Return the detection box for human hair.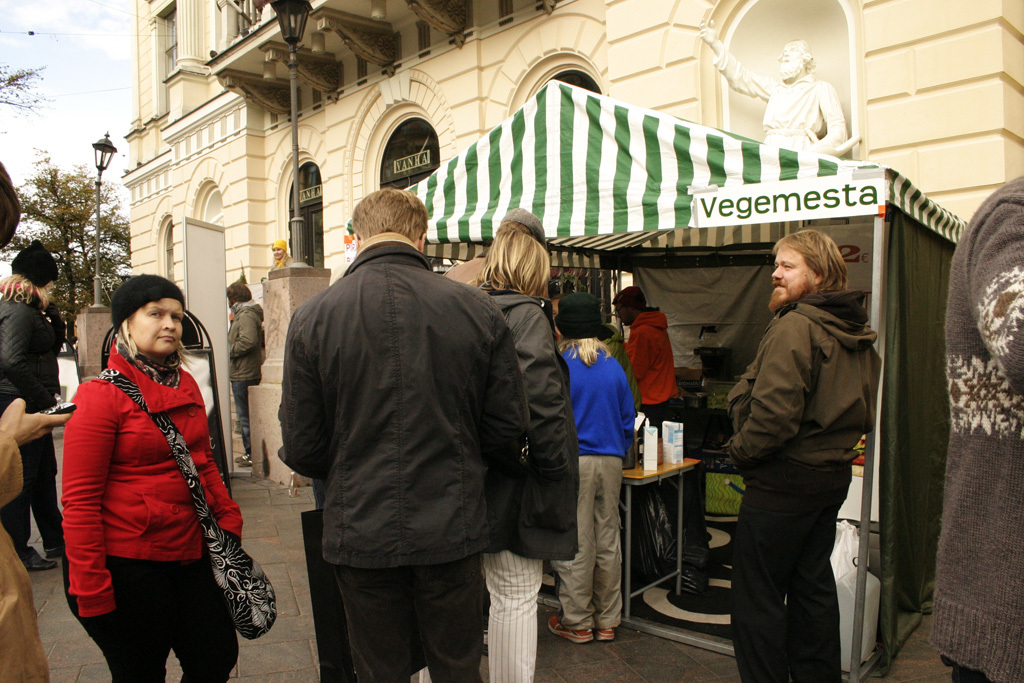
Rect(471, 214, 555, 299).
